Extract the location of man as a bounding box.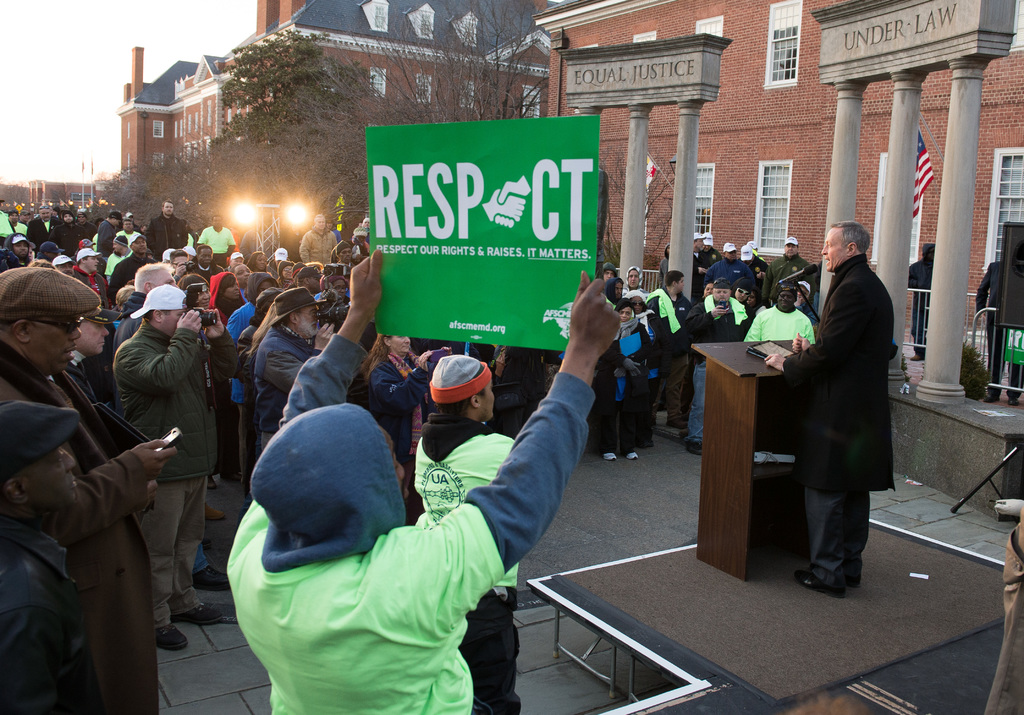
detection(8, 211, 28, 236).
